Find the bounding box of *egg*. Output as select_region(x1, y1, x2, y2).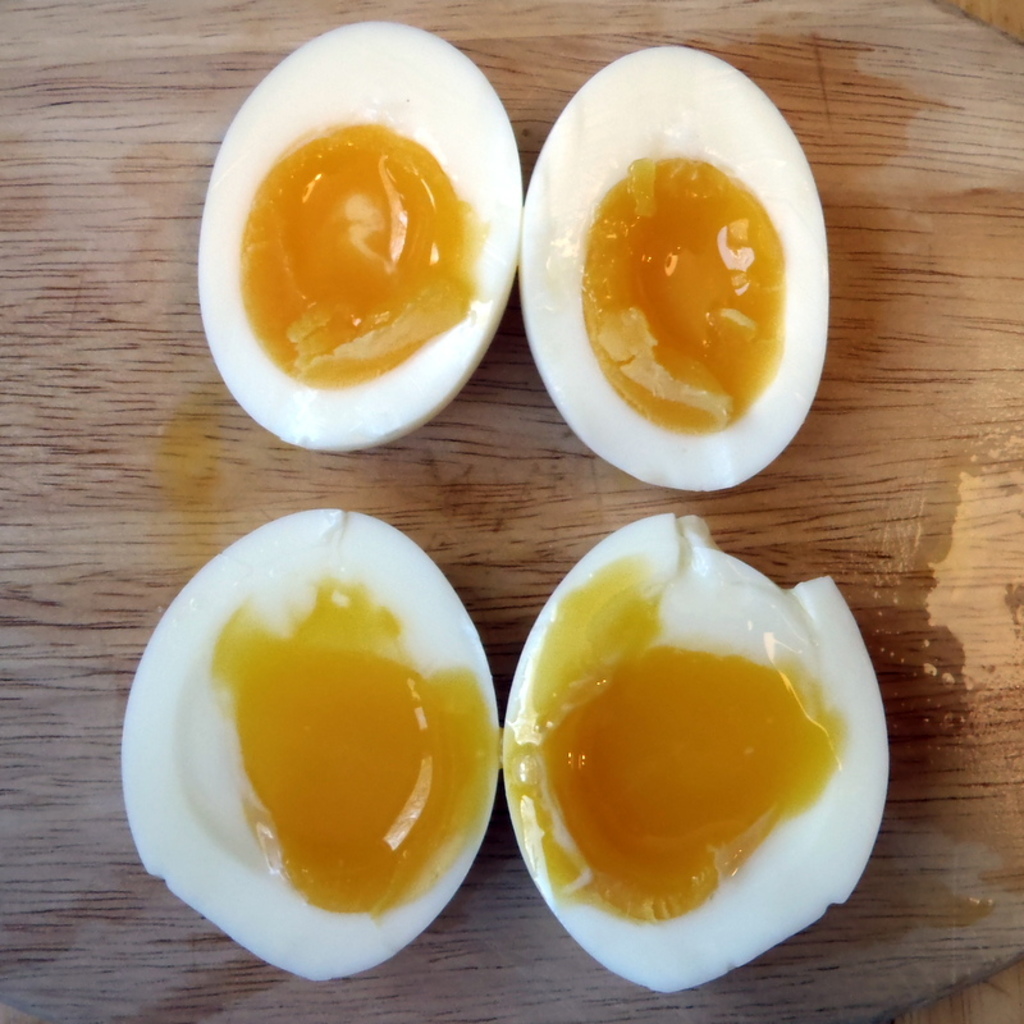
select_region(196, 15, 833, 492).
